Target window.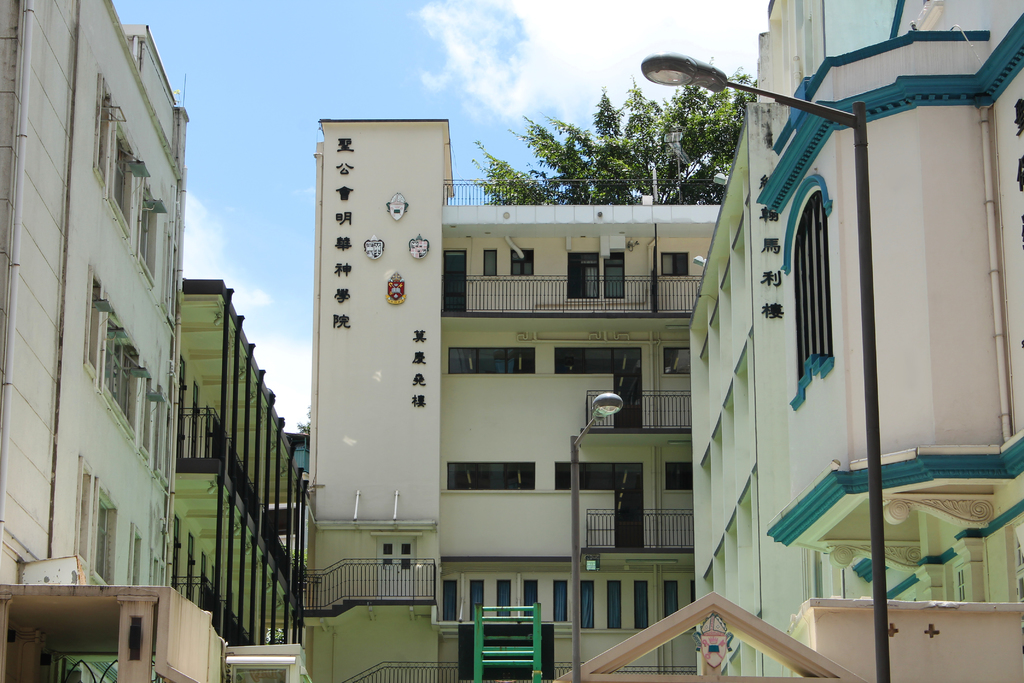
Target region: x1=554 y1=462 x2=646 y2=491.
